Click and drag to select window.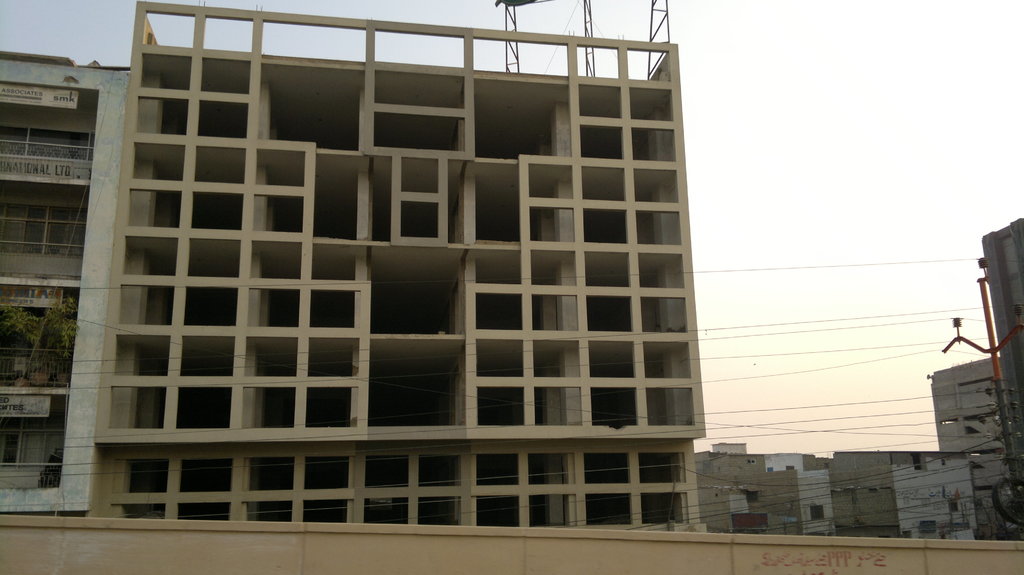
Selection: Rect(0, 203, 89, 257).
